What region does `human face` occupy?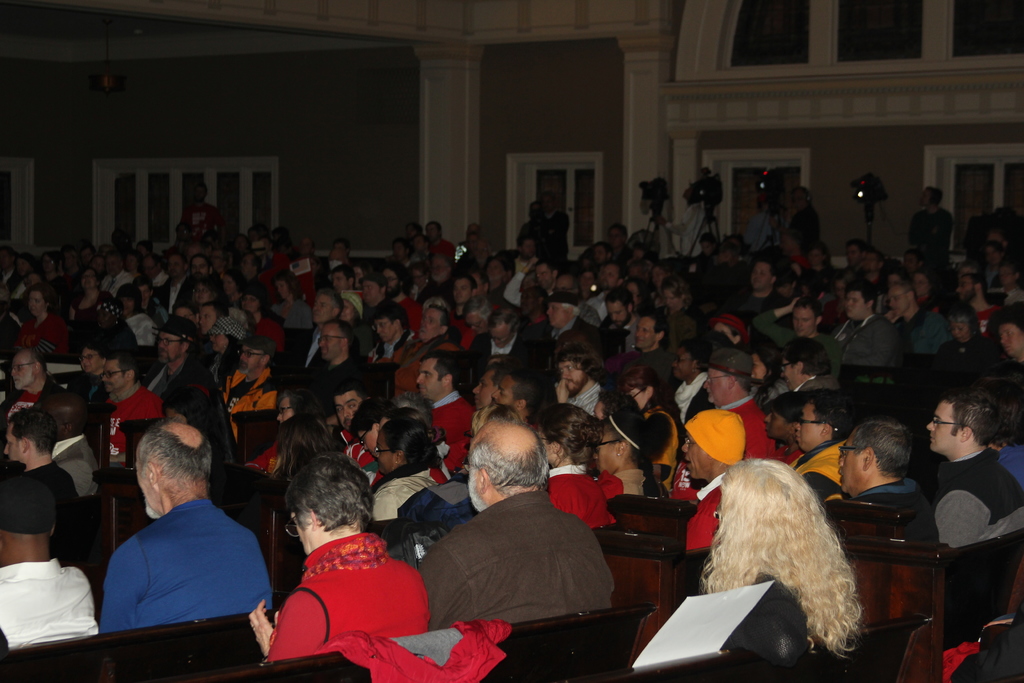
{"left": 236, "top": 345, "right": 264, "bottom": 370}.
